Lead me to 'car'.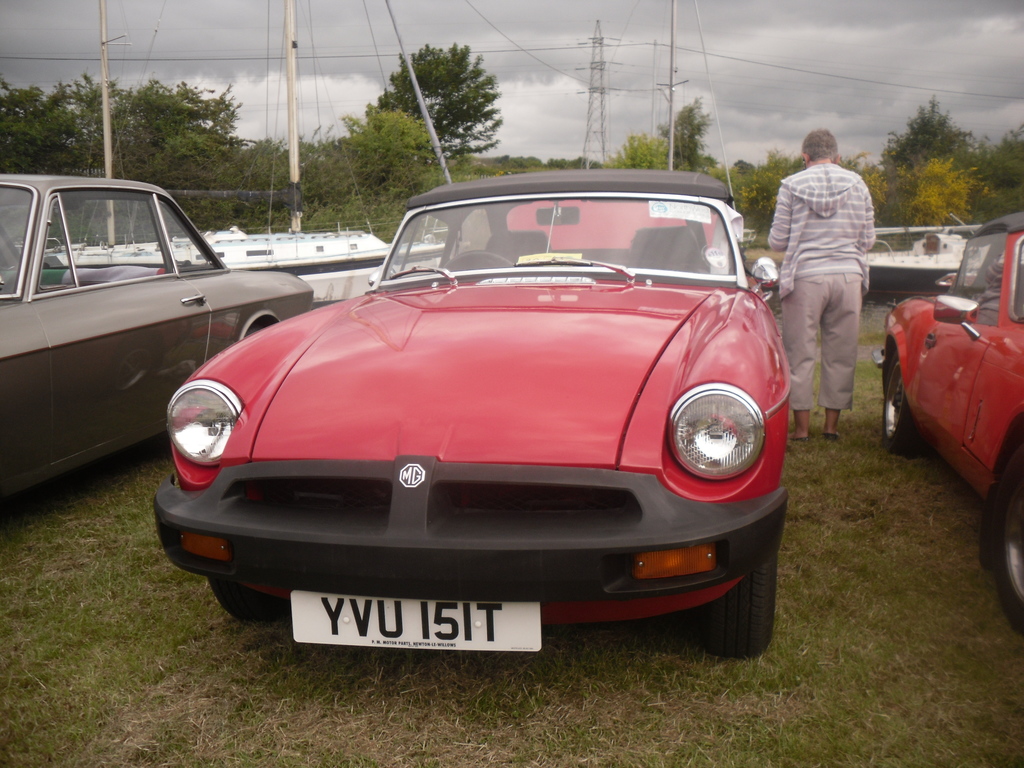
Lead to [153,164,788,664].
